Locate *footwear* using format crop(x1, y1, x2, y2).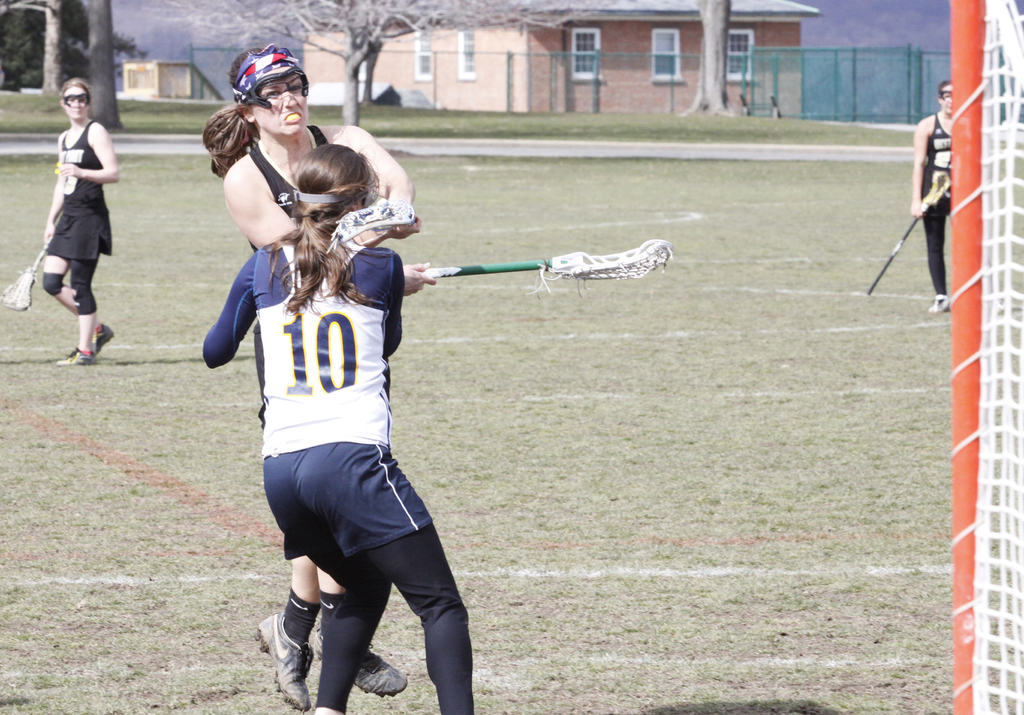
crop(308, 632, 415, 698).
